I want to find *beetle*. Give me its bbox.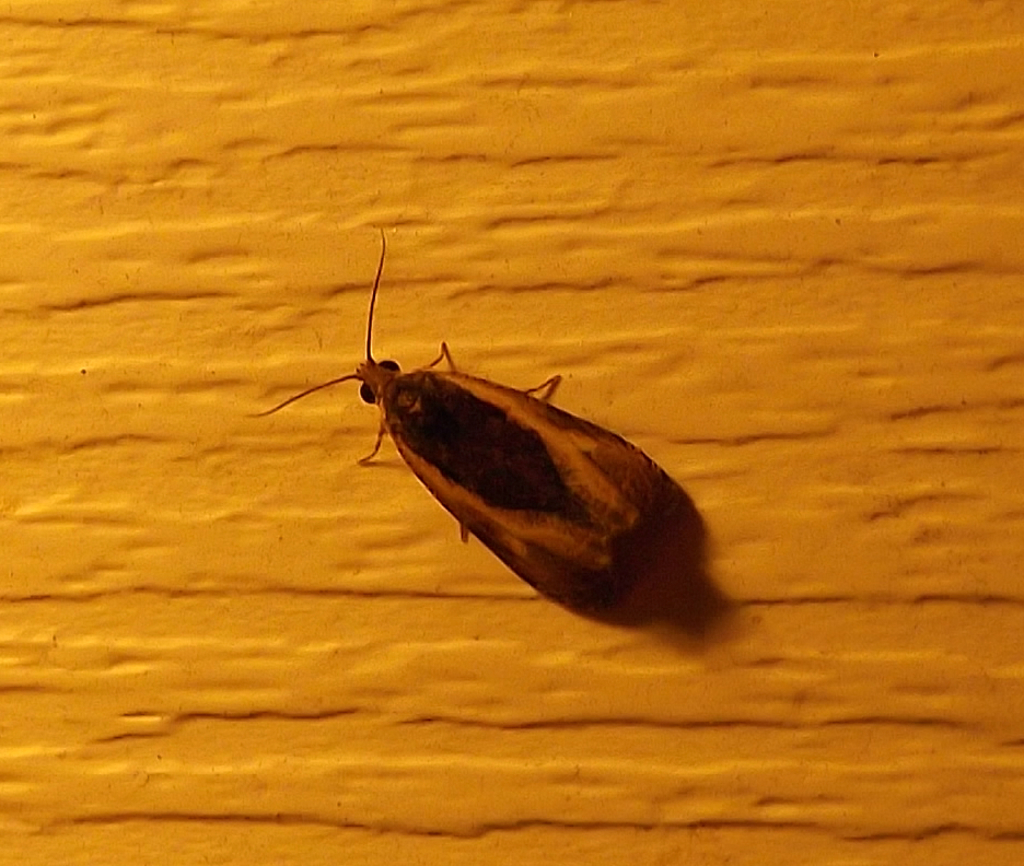
246, 229, 728, 646.
